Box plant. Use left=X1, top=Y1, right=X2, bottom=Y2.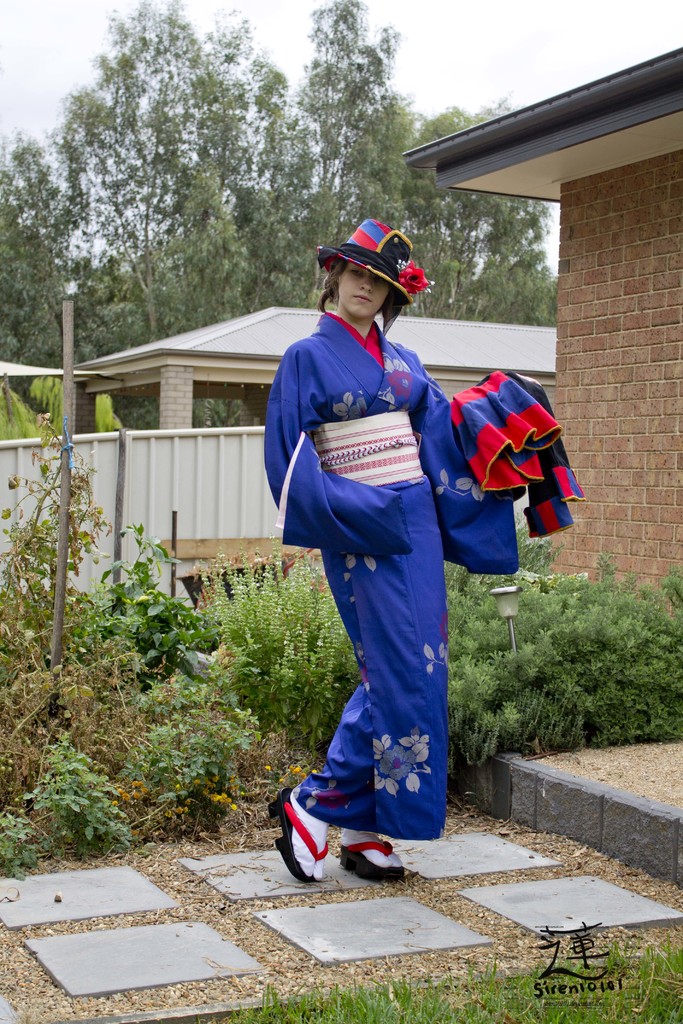
left=32, top=732, right=136, bottom=848.
